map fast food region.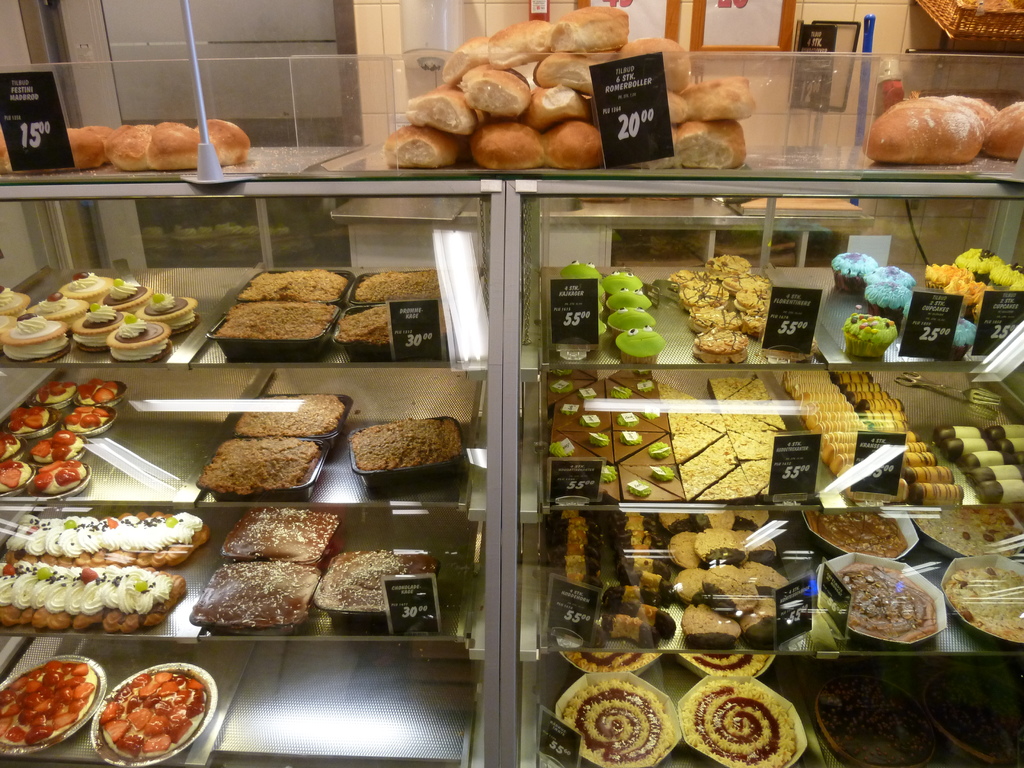
Mapped to (x1=483, y1=23, x2=556, y2=69).
